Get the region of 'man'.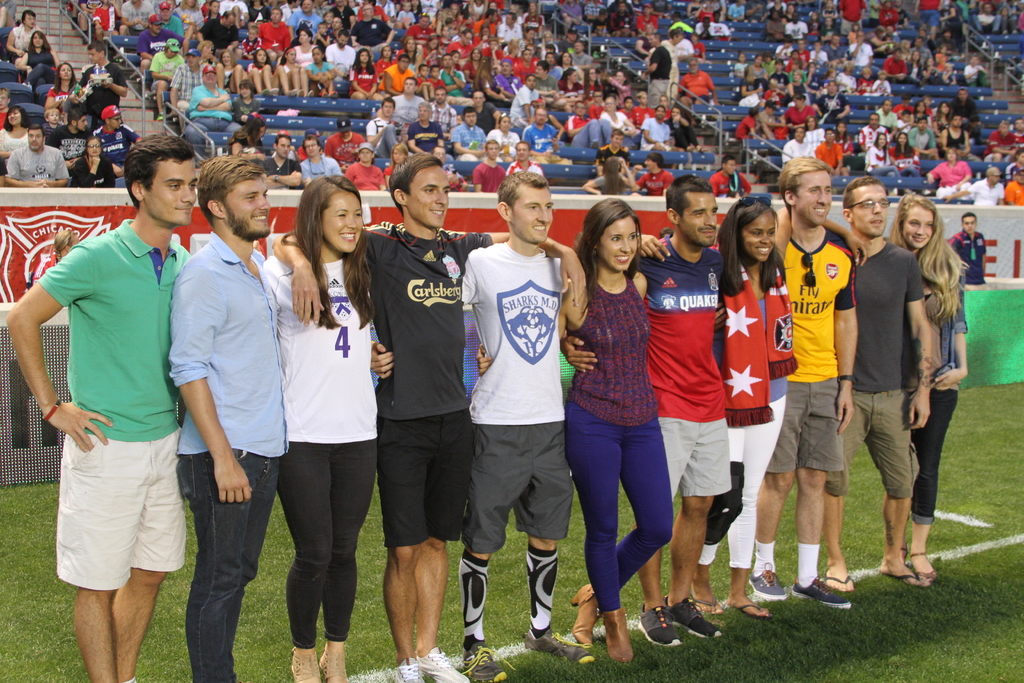
region(637, 105, 673, 154).
